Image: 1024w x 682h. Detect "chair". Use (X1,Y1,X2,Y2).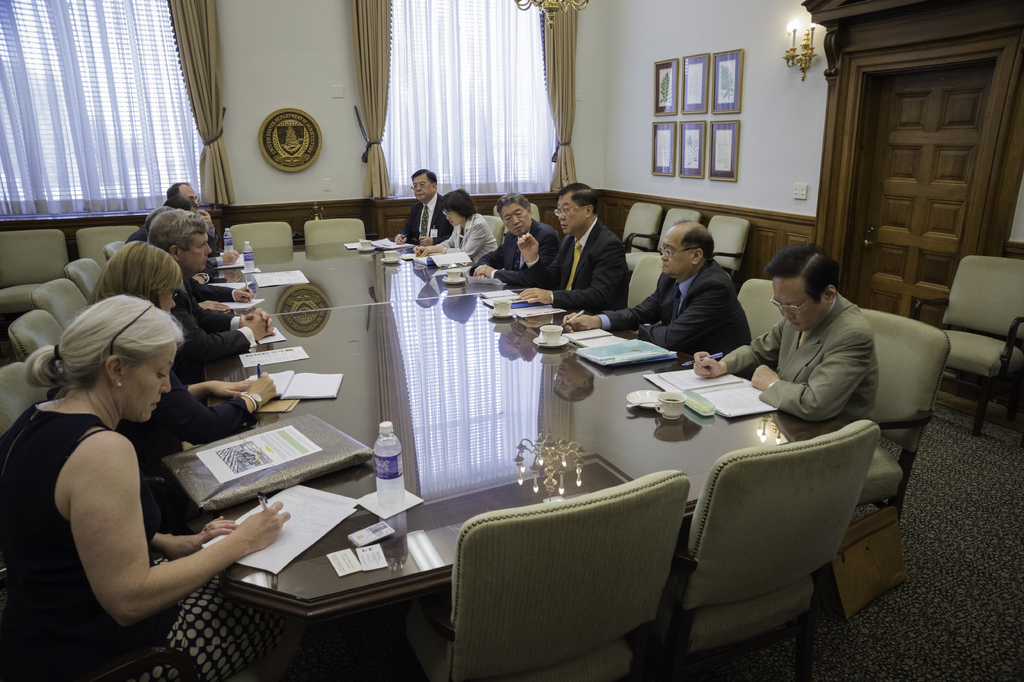
(73,225,136,259).
